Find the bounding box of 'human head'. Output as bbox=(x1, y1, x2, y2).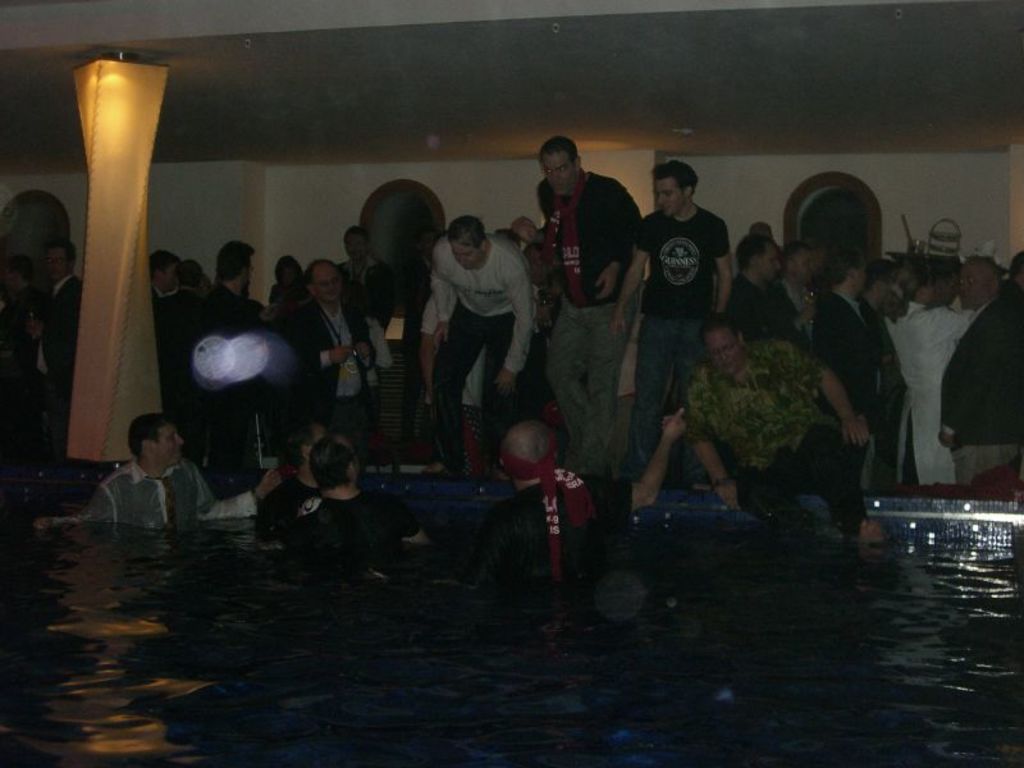
bbox=(653, 157, 699, 216).
